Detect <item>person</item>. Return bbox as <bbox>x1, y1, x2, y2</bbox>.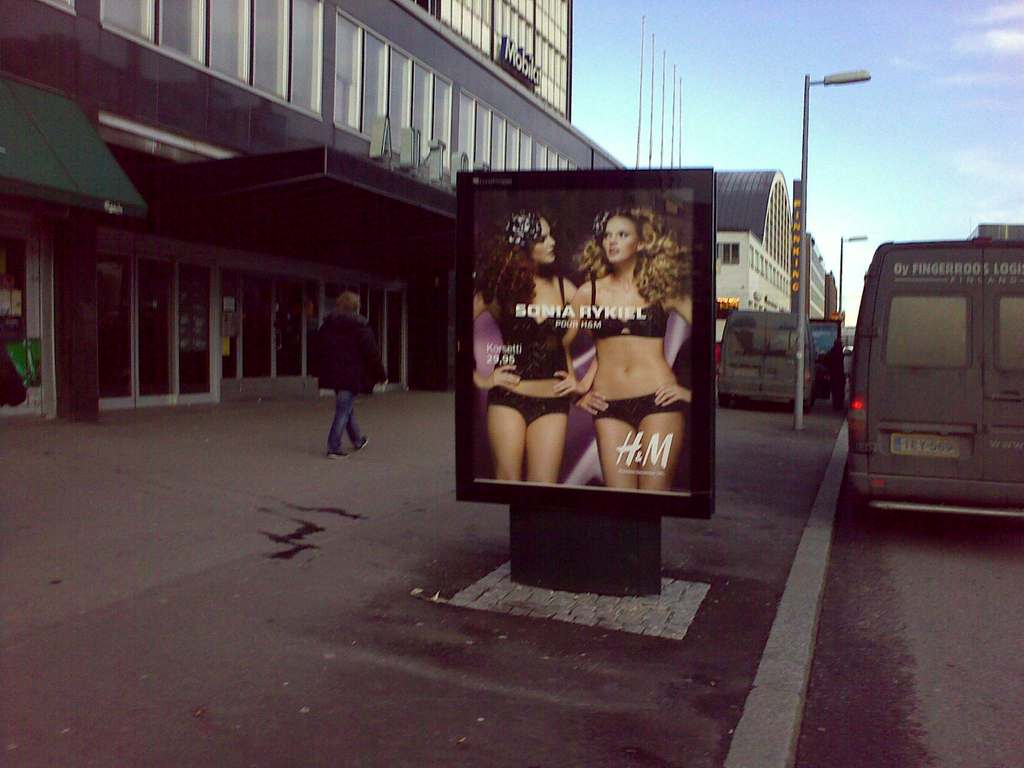
<bbox>554, 216, 703, 490</bbox>.
